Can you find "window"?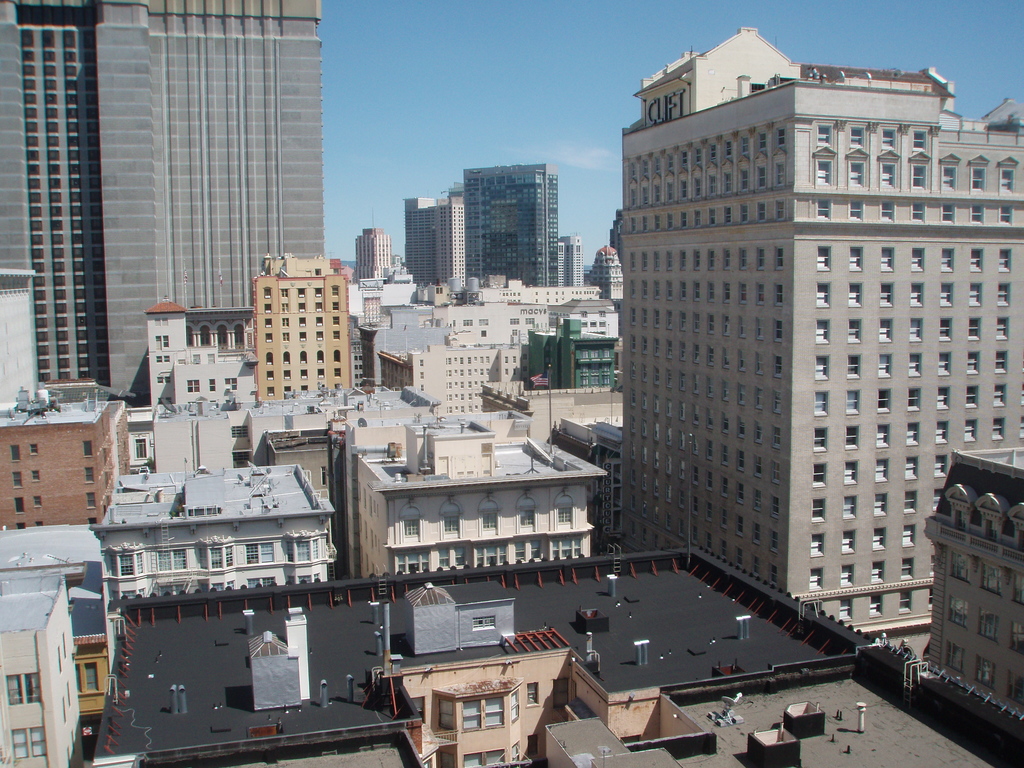
Yes, bounding box: {"x1": 28, "y1": 468, "x2": 42, "y2": 483}.
